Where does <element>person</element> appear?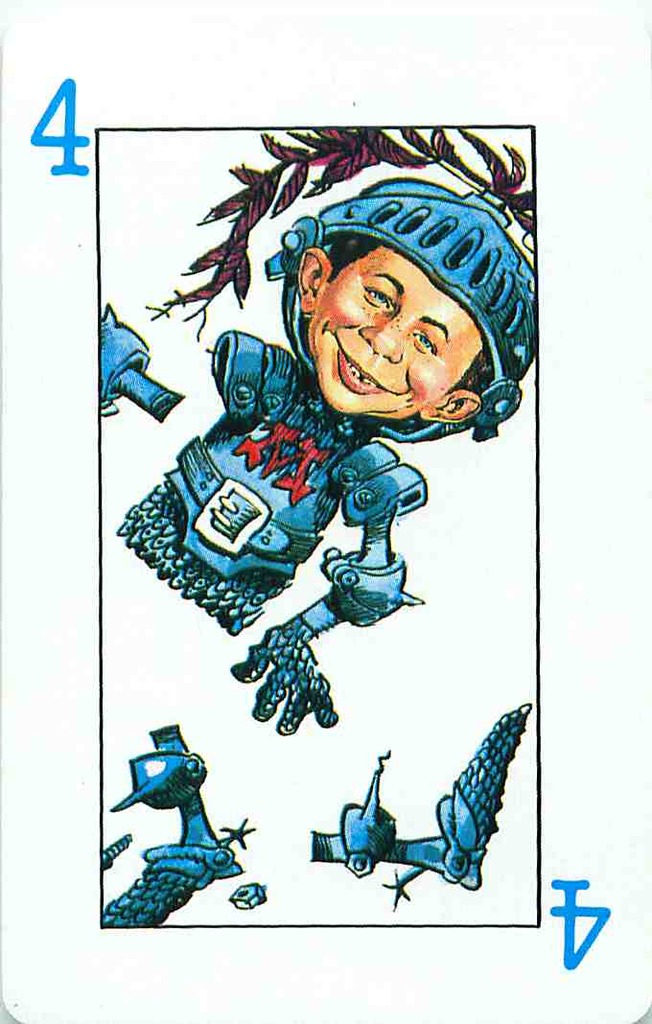
Appears at 295:227:496:424.
